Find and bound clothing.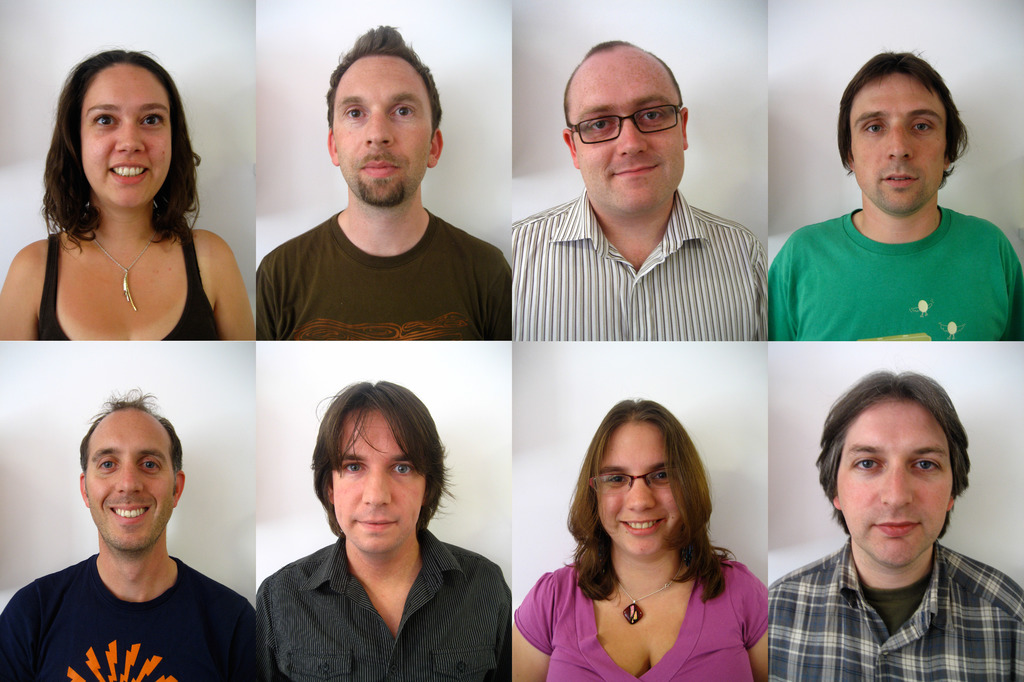
Bound: bbox(769, 538, 1023, 681).
